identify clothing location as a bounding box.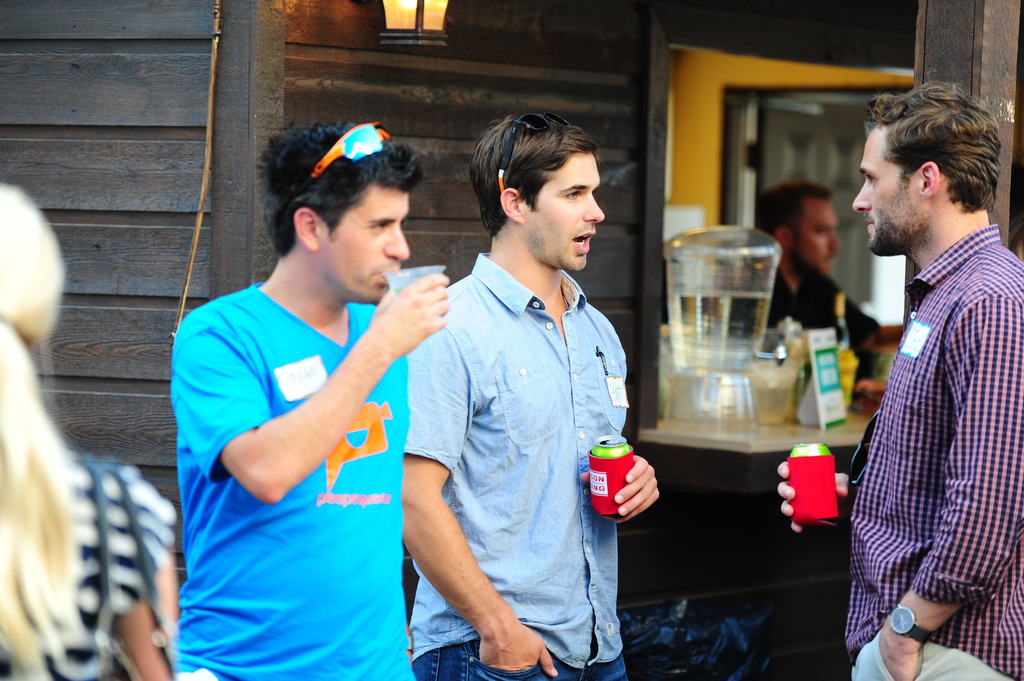
(0, 453, 173, 680).
